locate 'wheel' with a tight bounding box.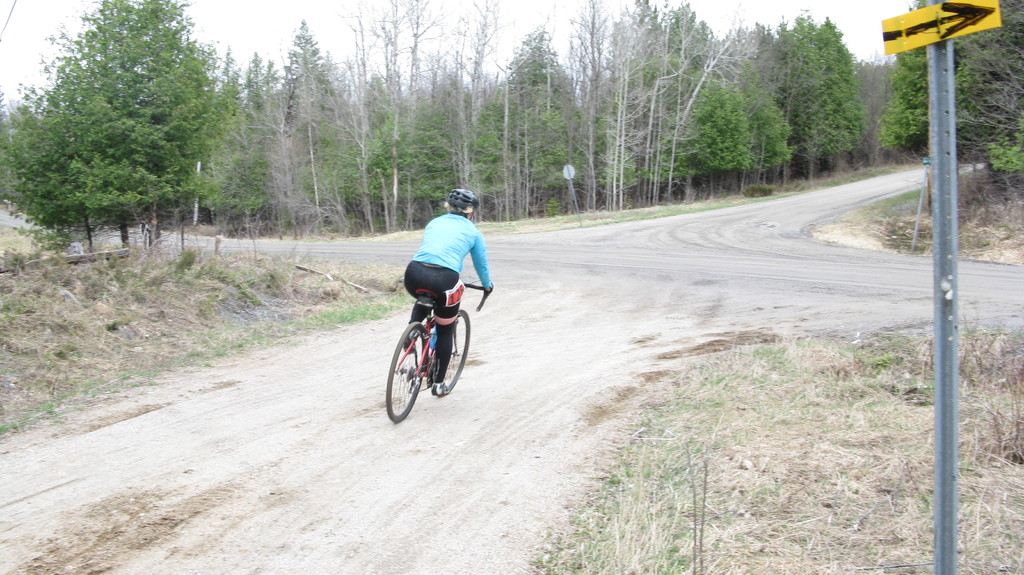
Rect(433, 309, 472, 396).
